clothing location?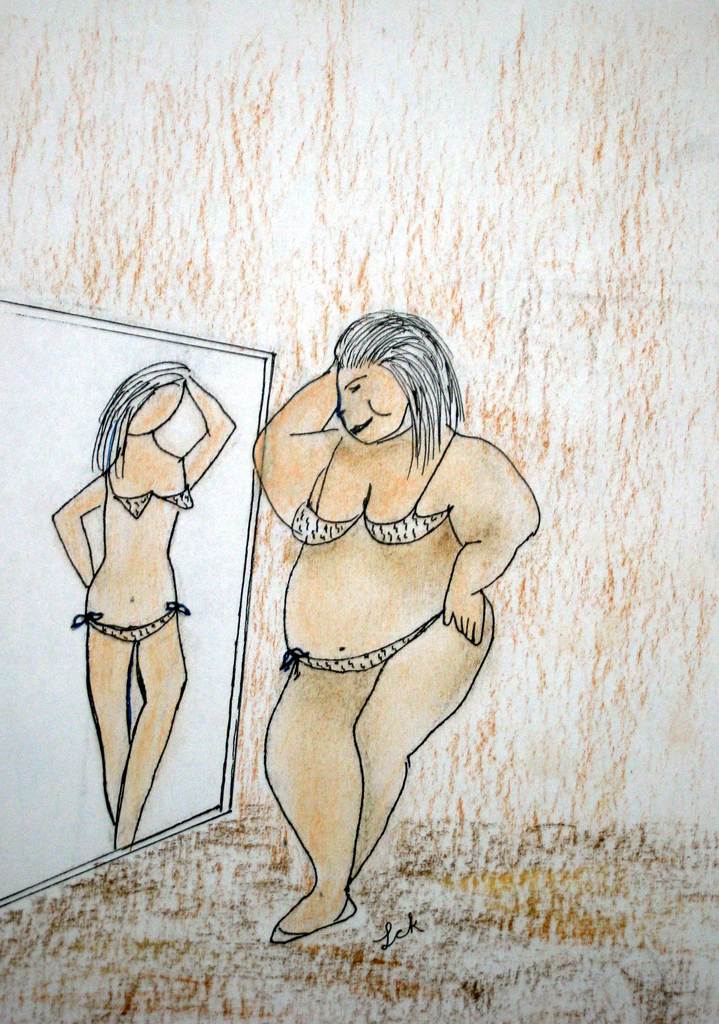
(x1=295, y1=434, x2=452, y2=545)
